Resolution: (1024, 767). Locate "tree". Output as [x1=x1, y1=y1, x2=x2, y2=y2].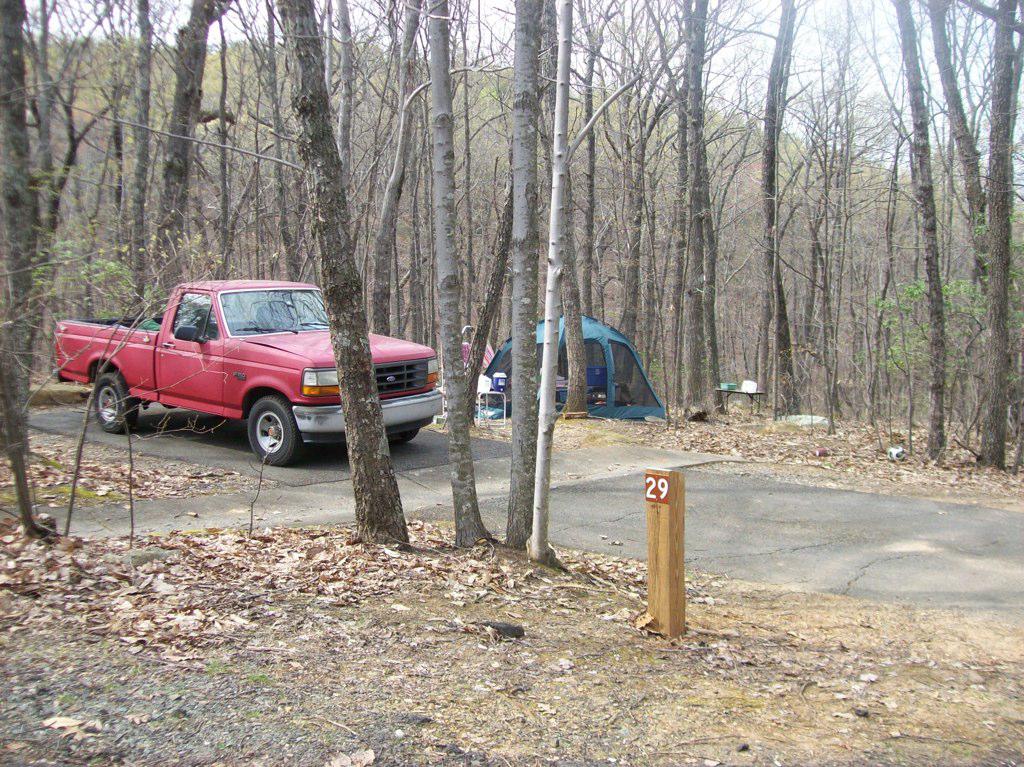
[x1=504, y1=0, x2=561, y2=550].
